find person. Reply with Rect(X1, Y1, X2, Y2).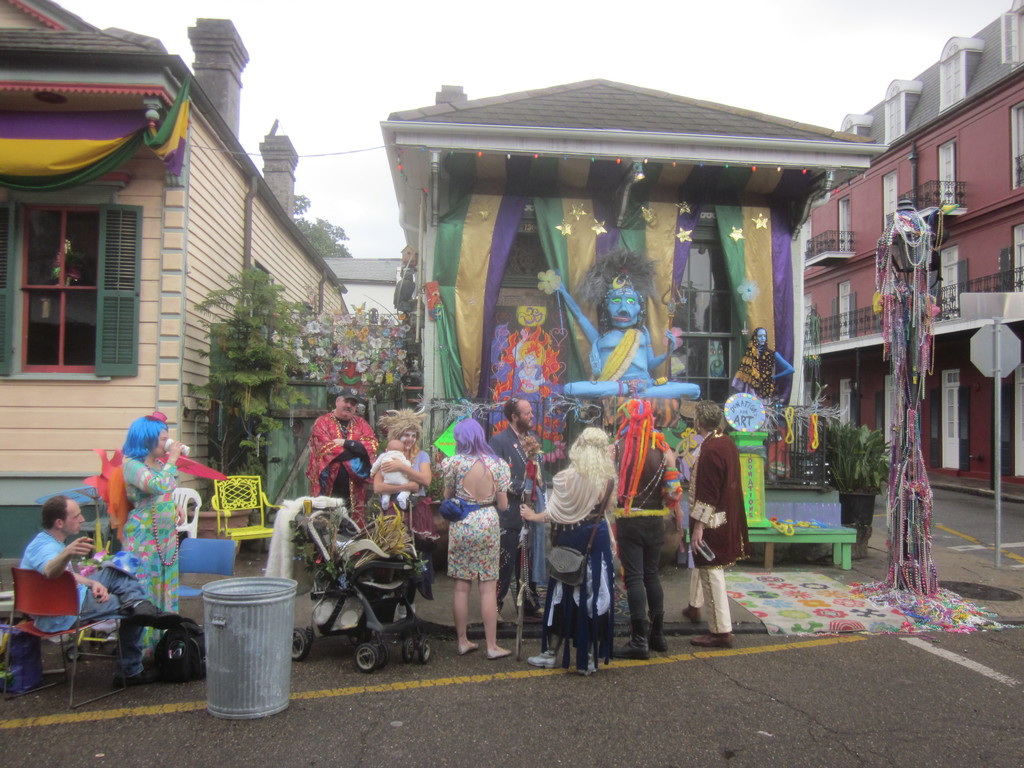
Rect(731, 325, 794, 399).
